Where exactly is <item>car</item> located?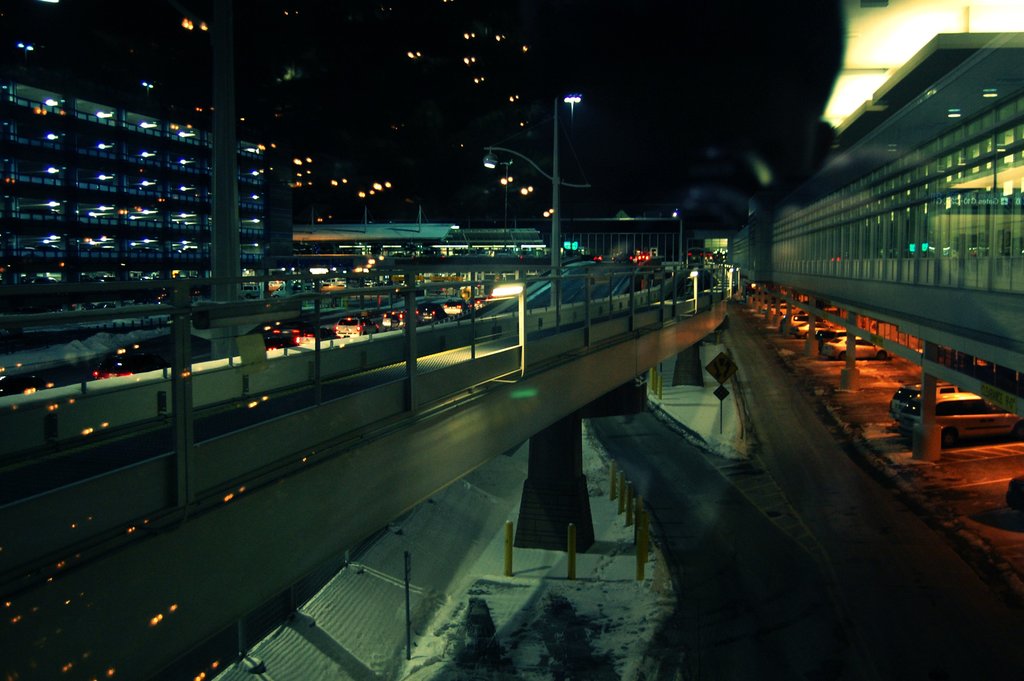
Its bounding box is bbox(92, 344, 170, 379).
